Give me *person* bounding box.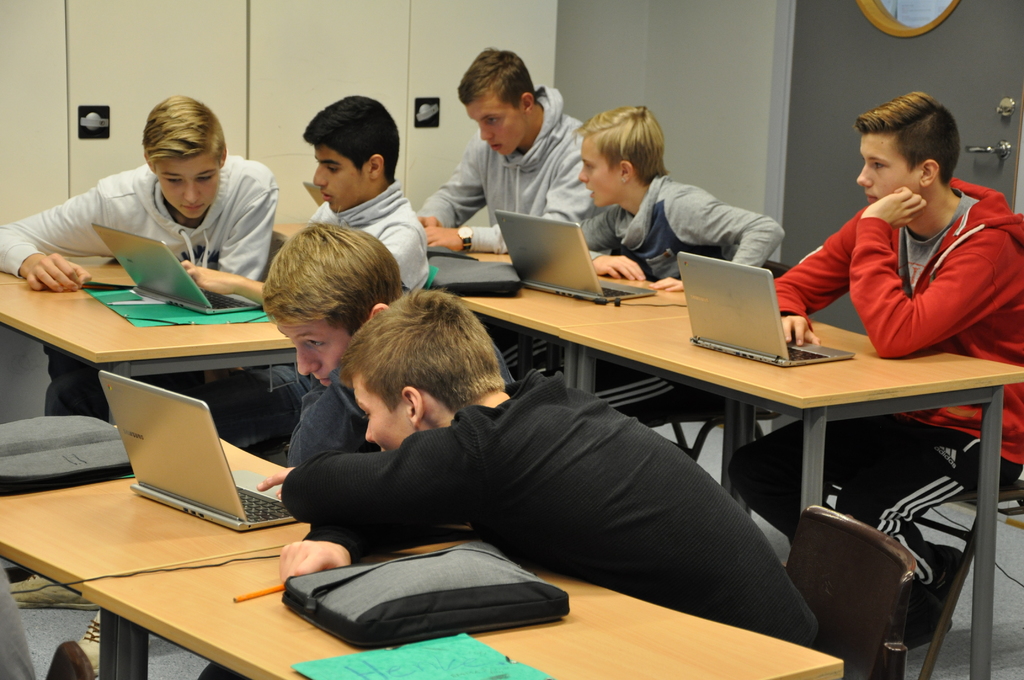
x1=182, y1=95, x2=434, y2=289.
